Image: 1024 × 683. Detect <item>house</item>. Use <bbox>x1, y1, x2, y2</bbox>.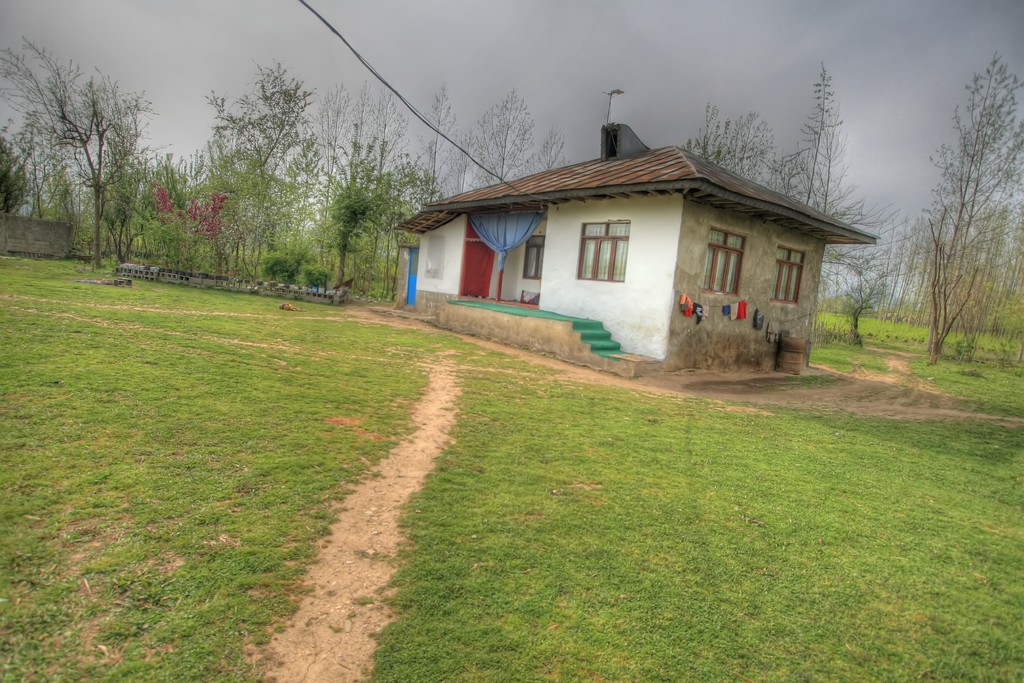
<bbox>397, 126, 877, 377</bbox>.
